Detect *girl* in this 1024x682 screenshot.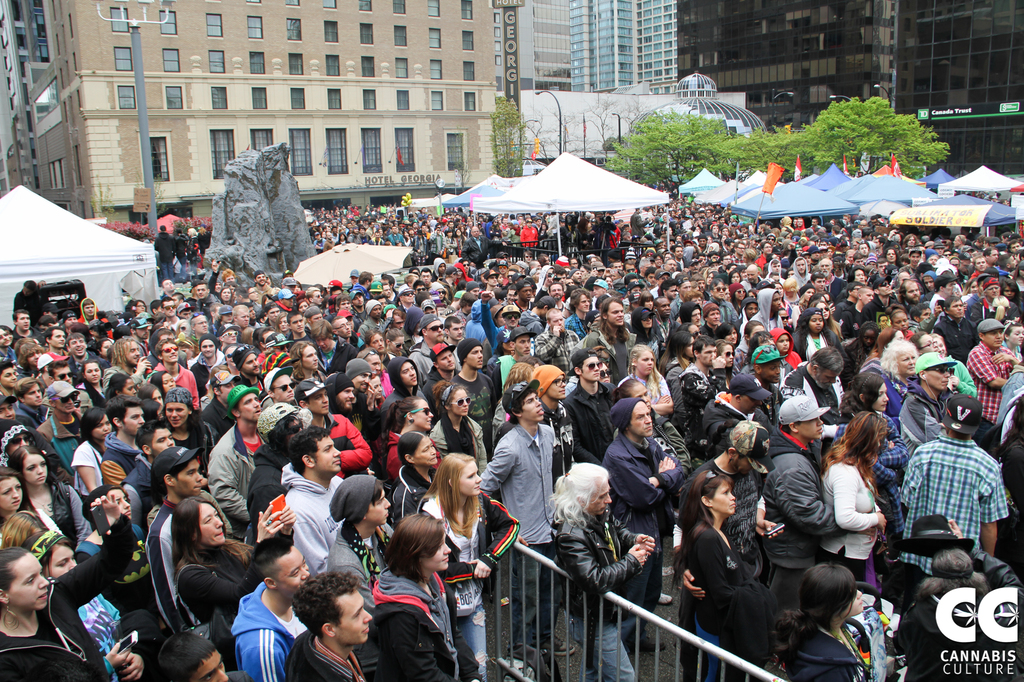
Detection: x1=76, y1=486, x2=145, y2=606.
